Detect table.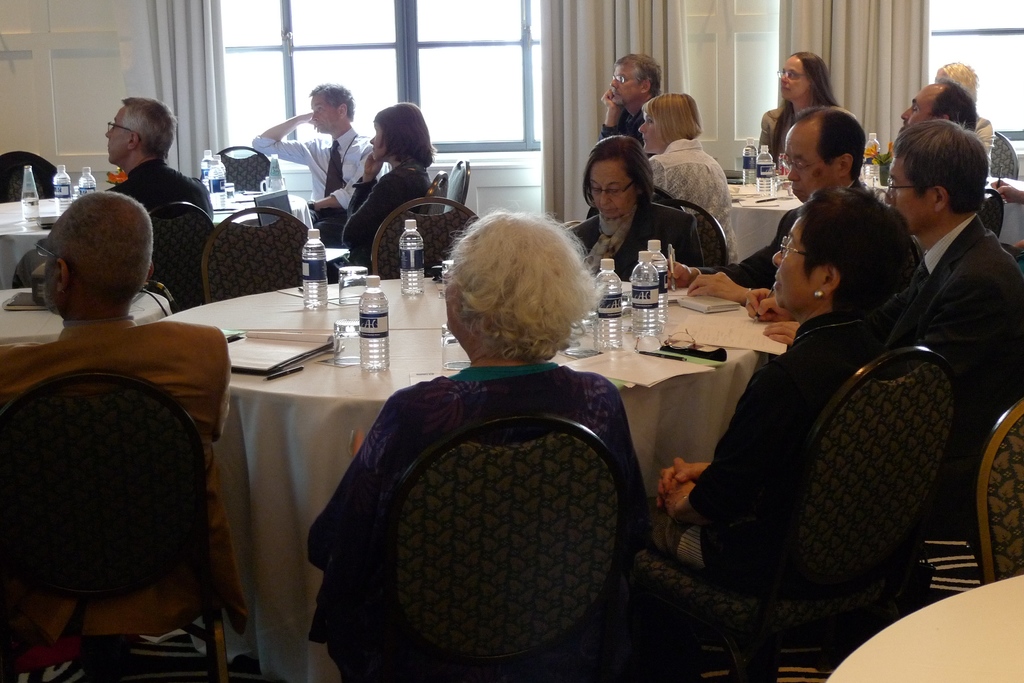
Detected at box=[0, 200, 306, 292].
